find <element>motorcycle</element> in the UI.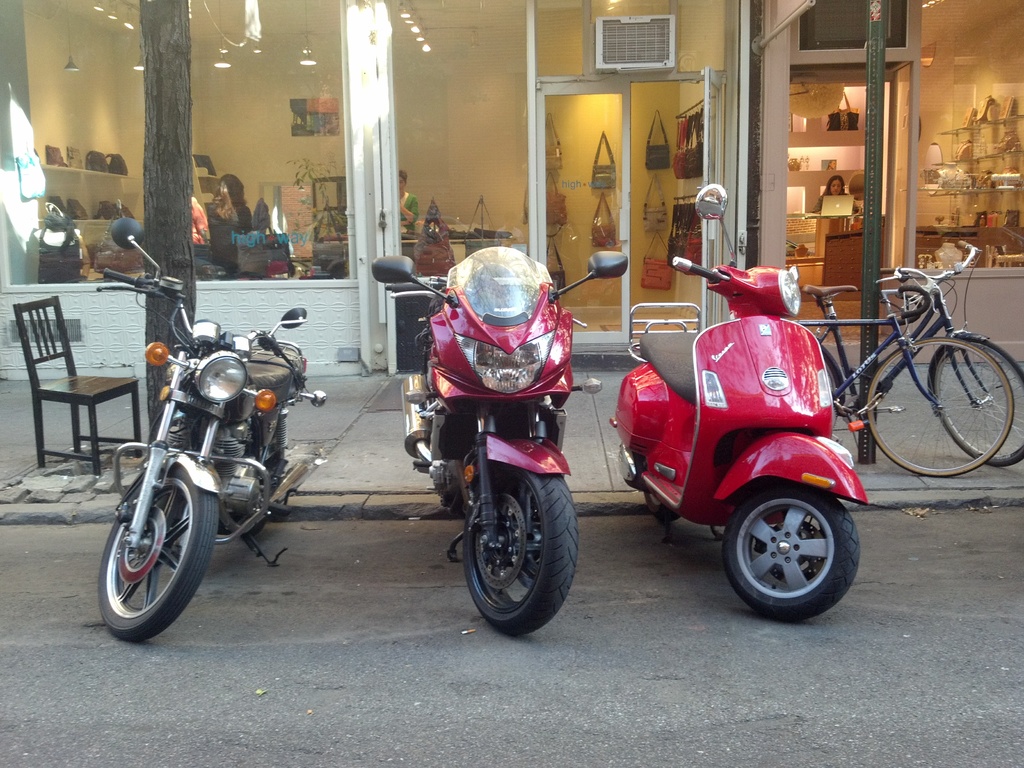
UI element at locate(94, 308, 333, 645).
